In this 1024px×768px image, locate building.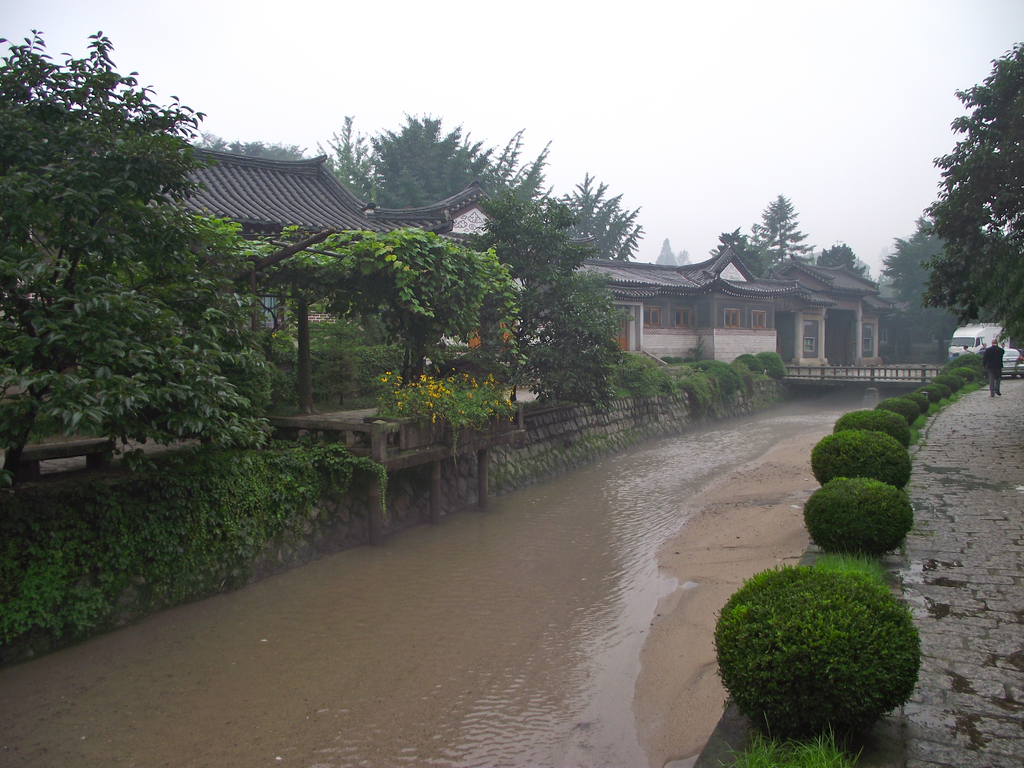
Bounding box: <bbox>787, 254, 897, 369</bbox>.
